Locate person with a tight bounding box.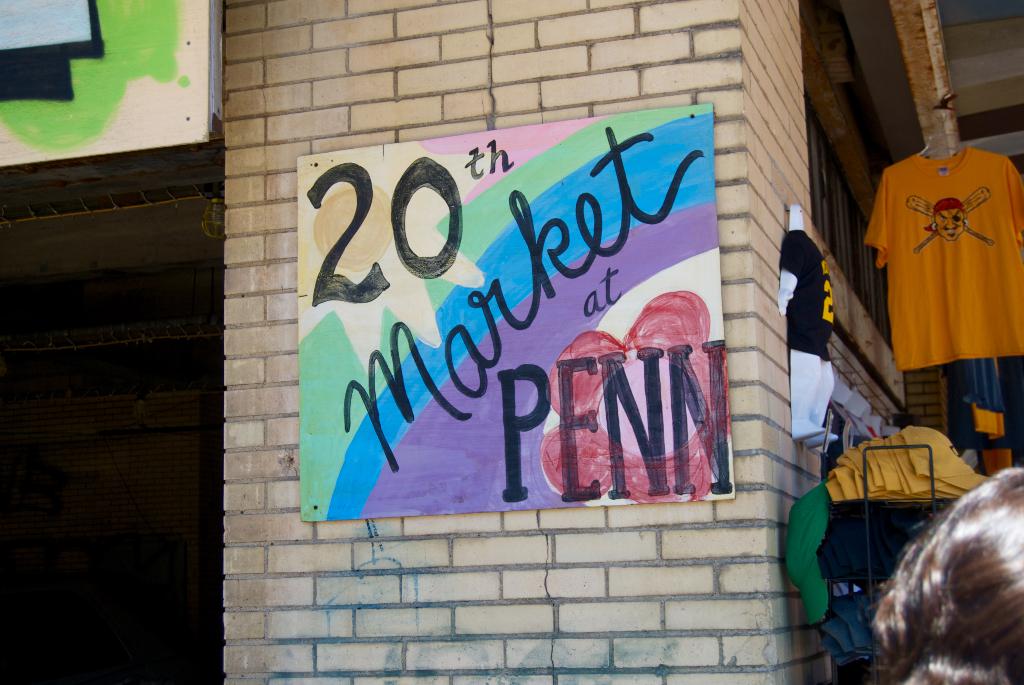
BBox(840, 444, 1023, 684).
